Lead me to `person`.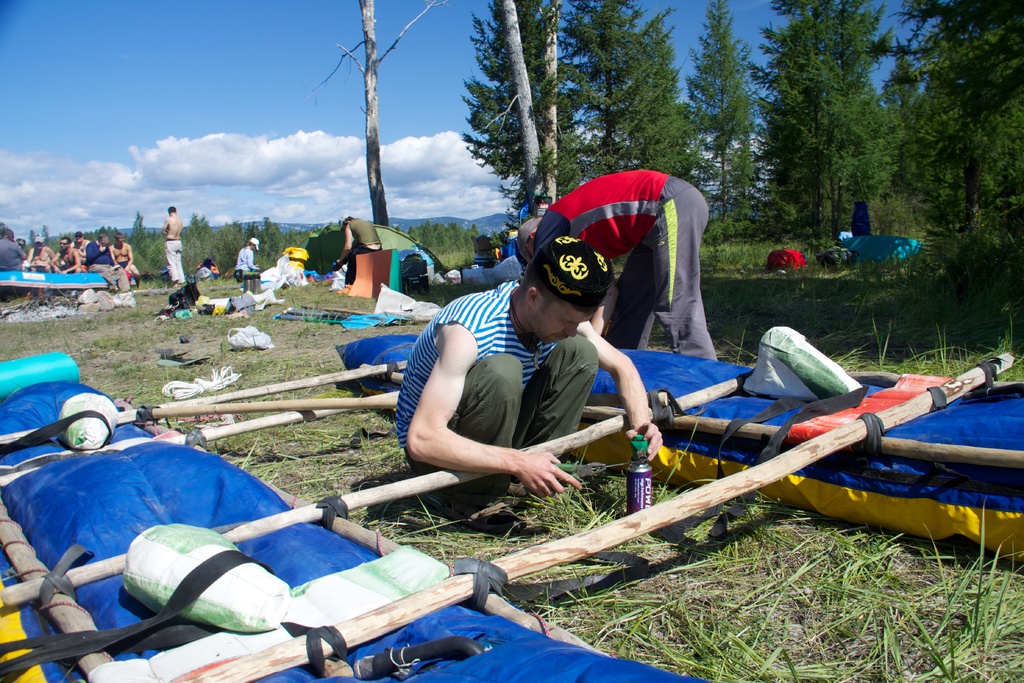
Lead to pyautogui.locateOnScreen(0, 229, 28, 267).
